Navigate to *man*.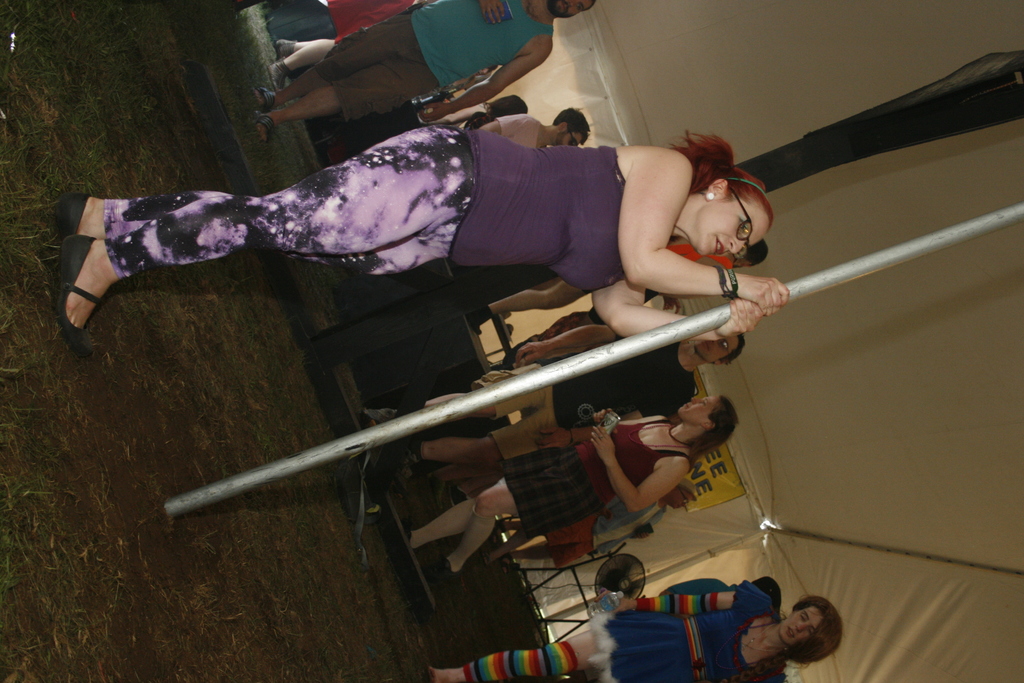
Navigation target: <region>366, 325, 748, 495</region>.
